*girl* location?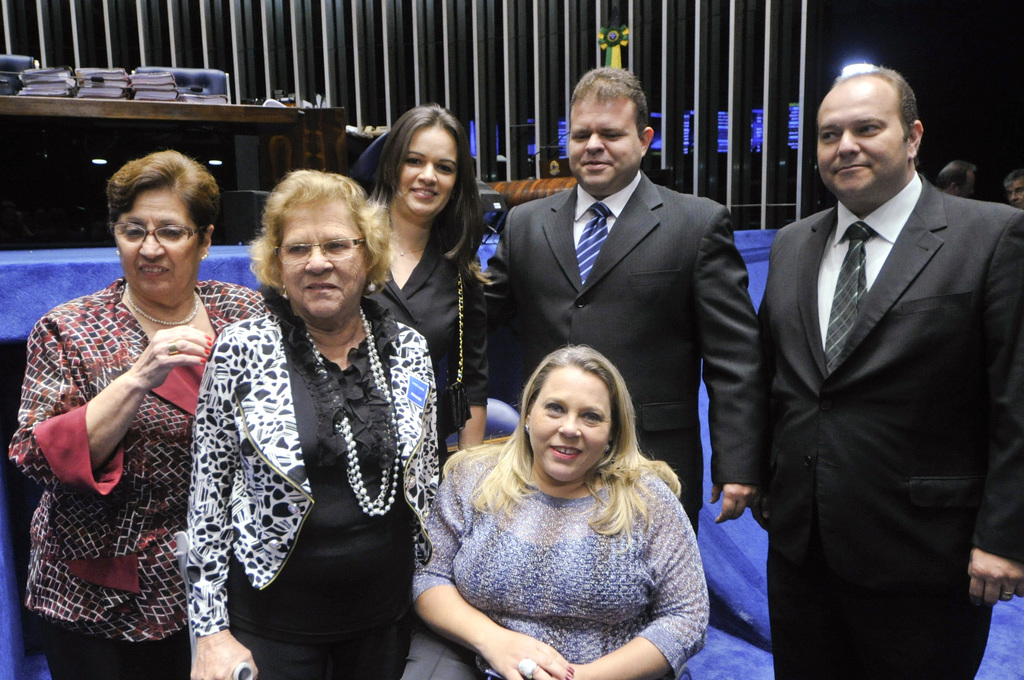
rect(356, 101, 493, 464)
